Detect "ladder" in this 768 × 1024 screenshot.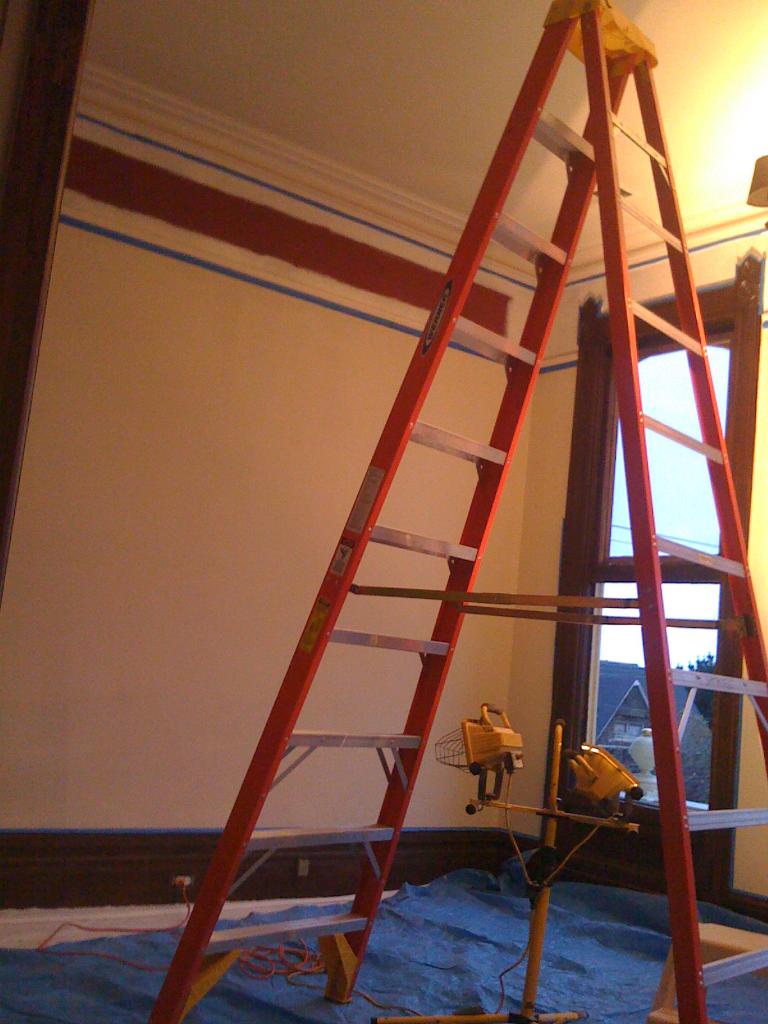
Detection: 143, 0, 767, 1023.
